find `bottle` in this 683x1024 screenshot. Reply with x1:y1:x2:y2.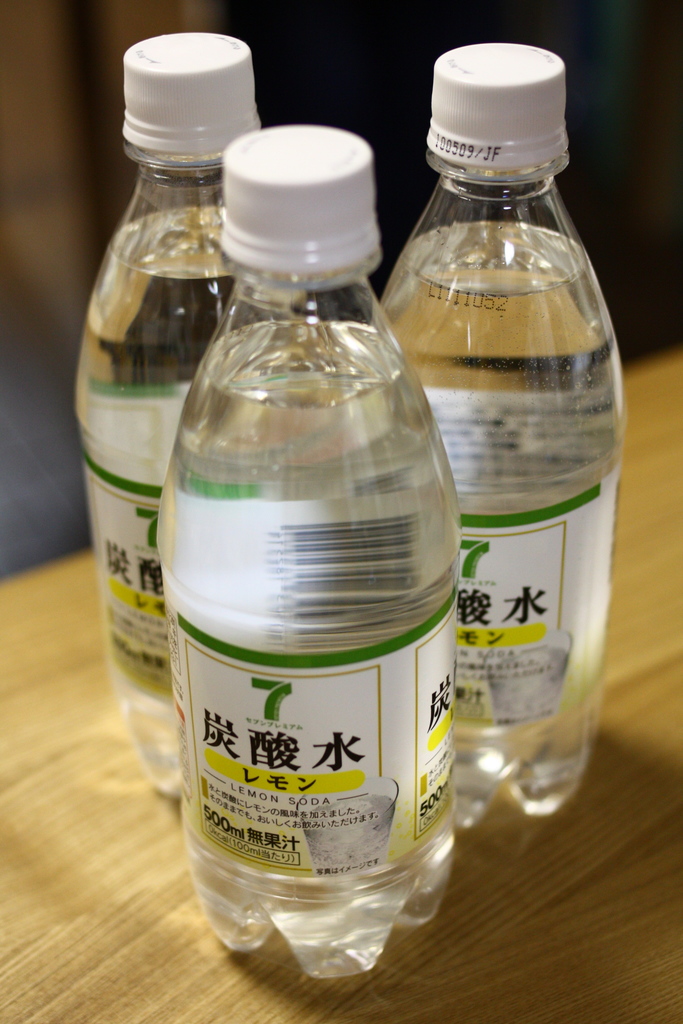
152:155:466:948.
